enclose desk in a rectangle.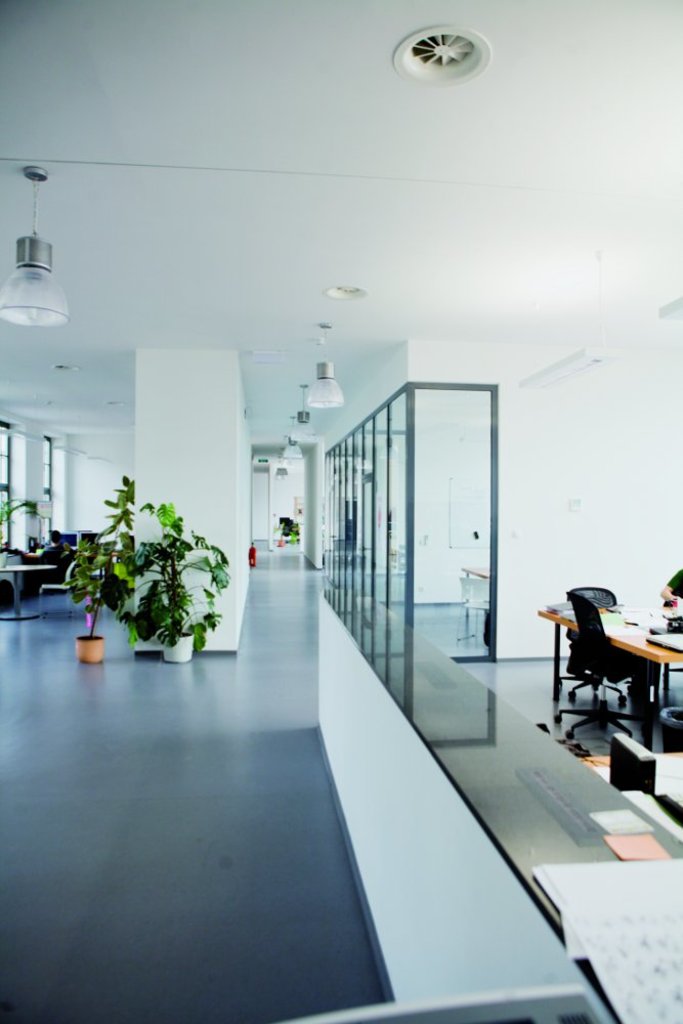
bbox(550, 604, 676, 769).
